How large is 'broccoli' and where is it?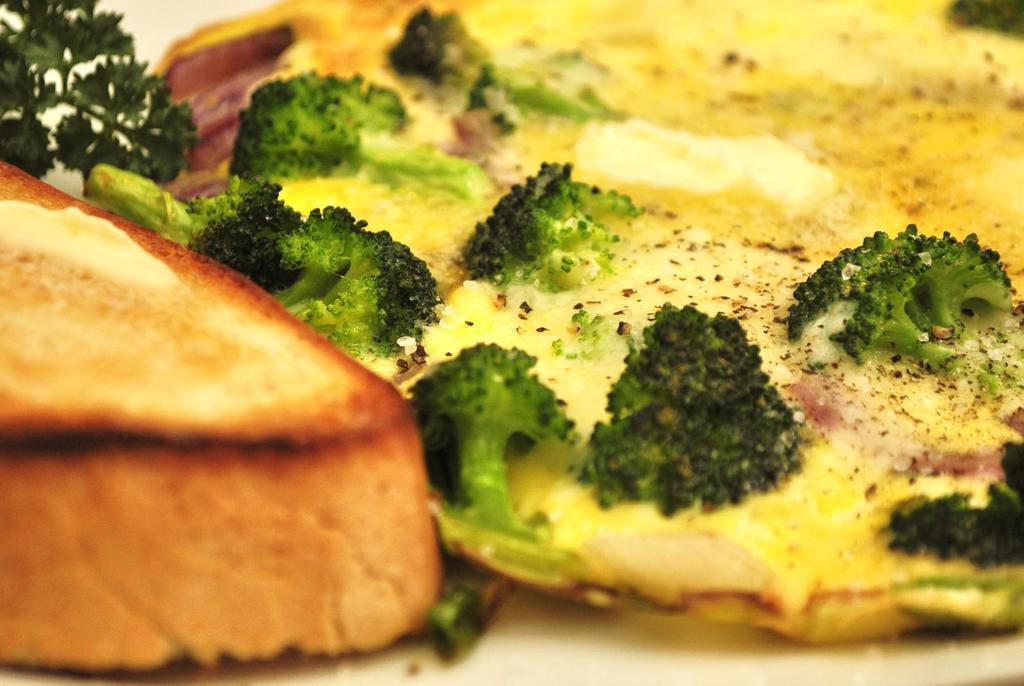
Bounding box: box(888, 432, 1023, 568).
